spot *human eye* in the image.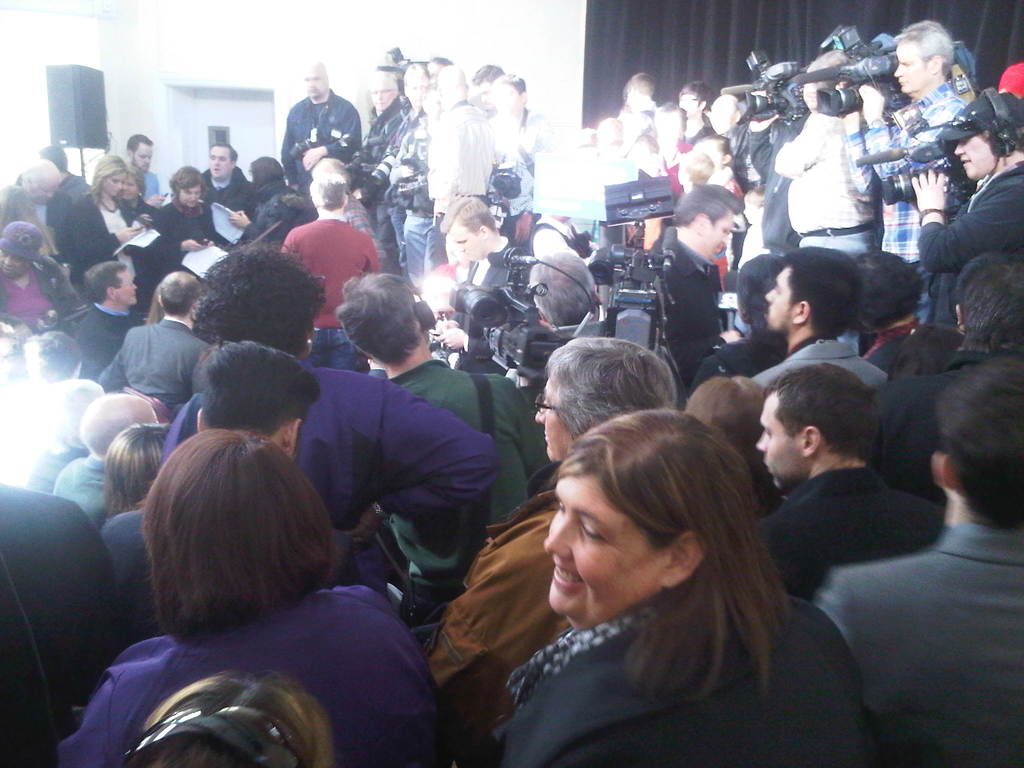
*human eye* found at 184, 189, 191, 195.
